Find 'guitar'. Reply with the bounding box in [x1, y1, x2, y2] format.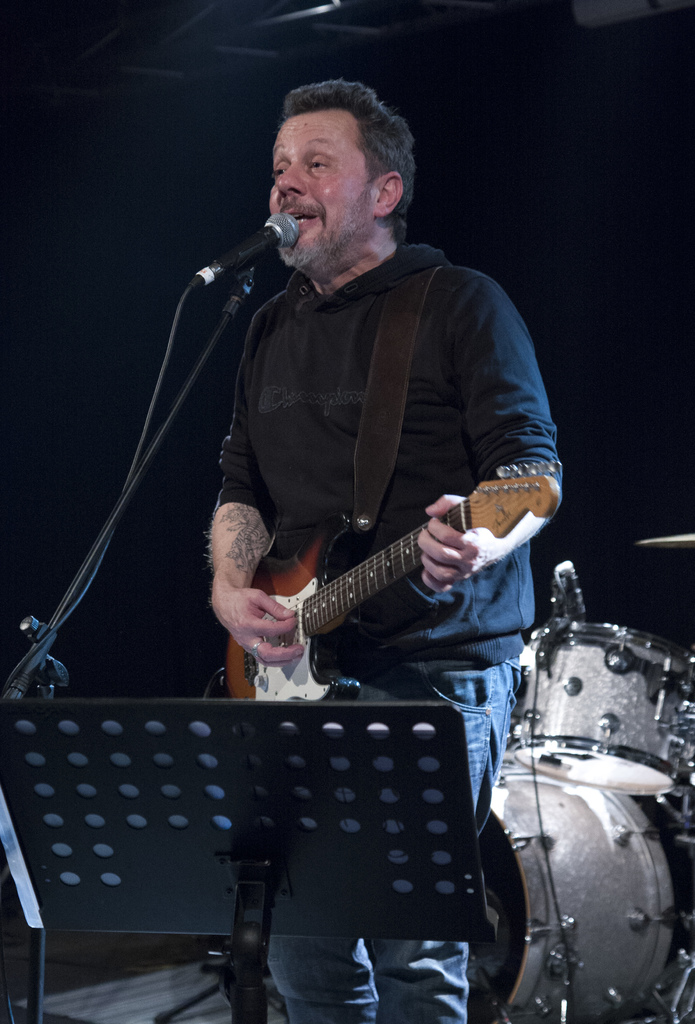
[221, 460, 562, 708].
